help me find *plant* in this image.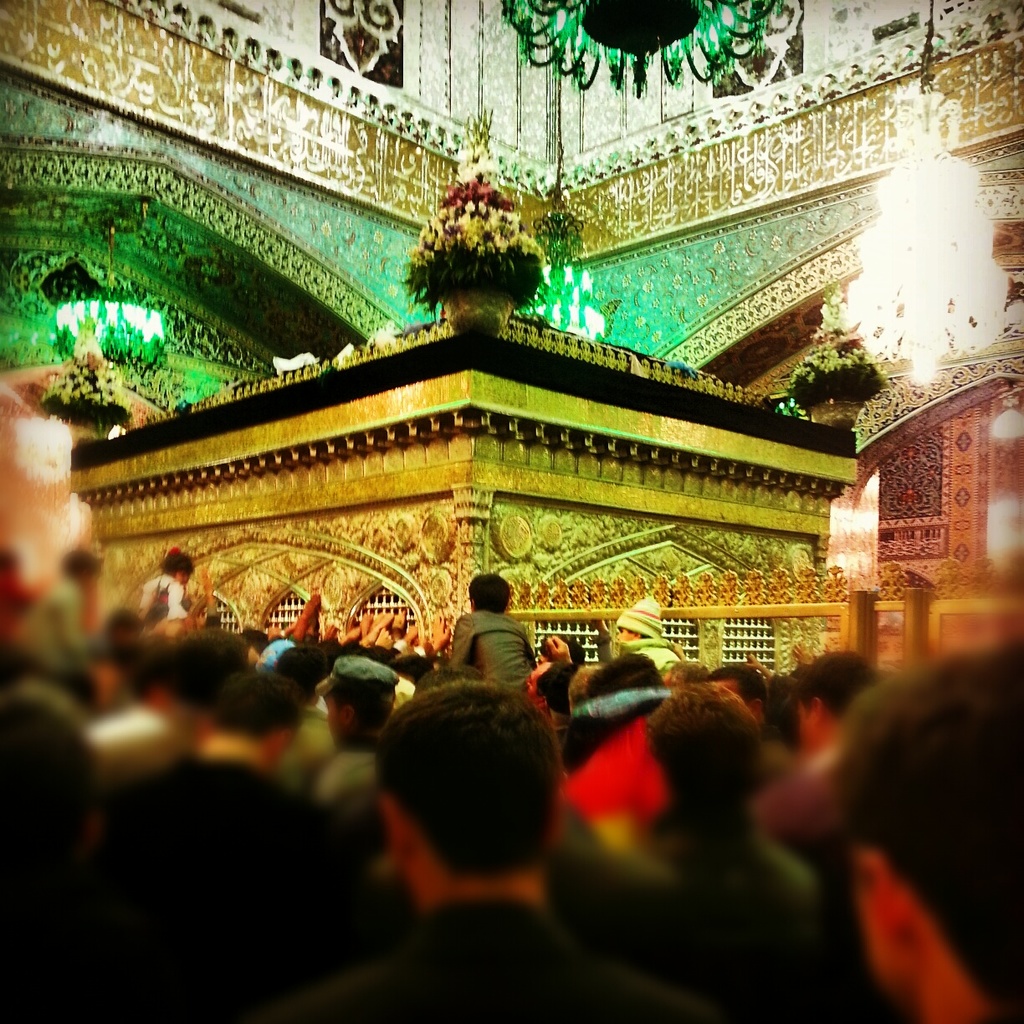
Found it: [x1=552, y1=208, x2=582, y2=267].
